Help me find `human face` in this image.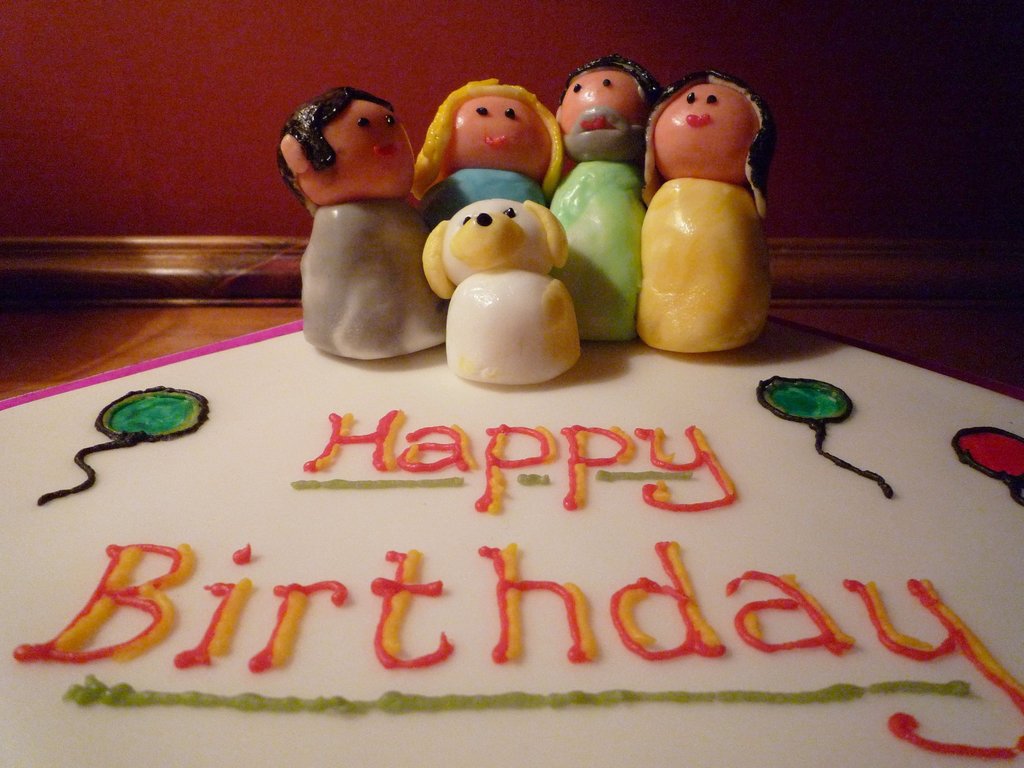
Found it: x1=657, y1=84, x2=760, y2=156.
